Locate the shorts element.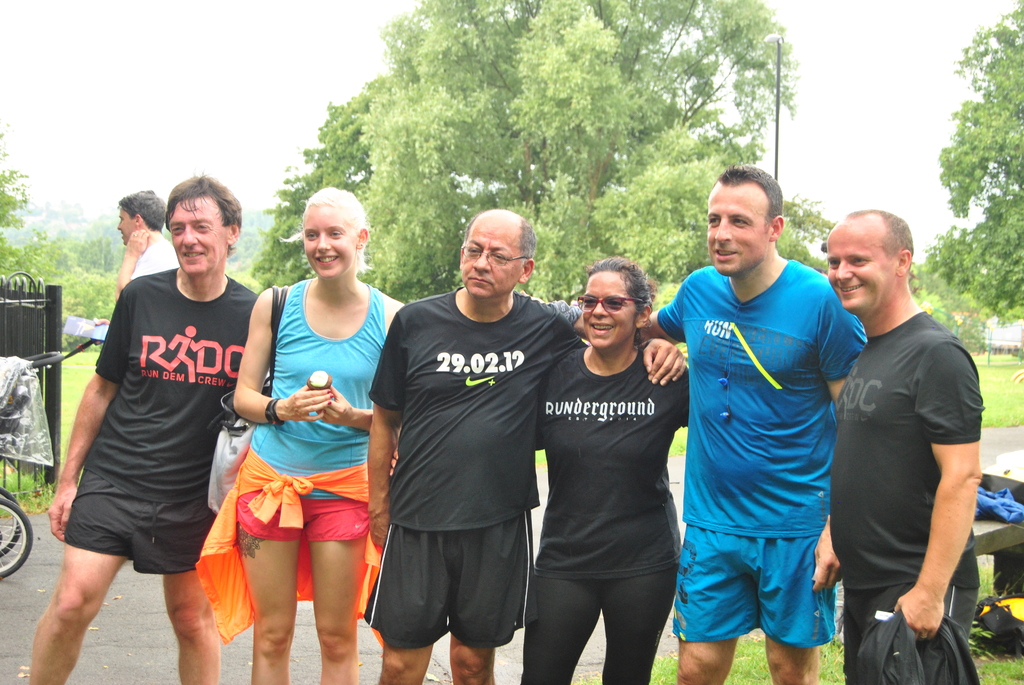
Element bbox: rect(360, 512, 531, 651).
